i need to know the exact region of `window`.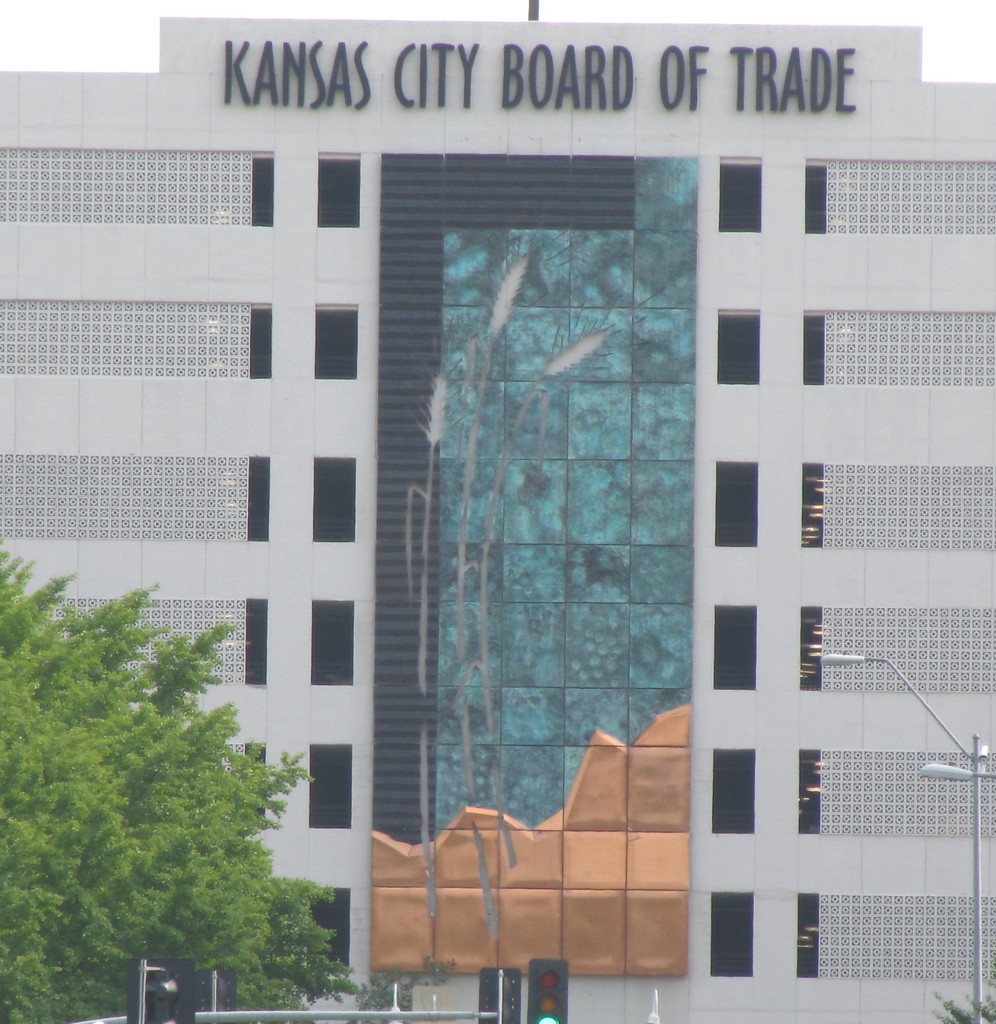
Region: Rect(319, 154, 362, 229).
